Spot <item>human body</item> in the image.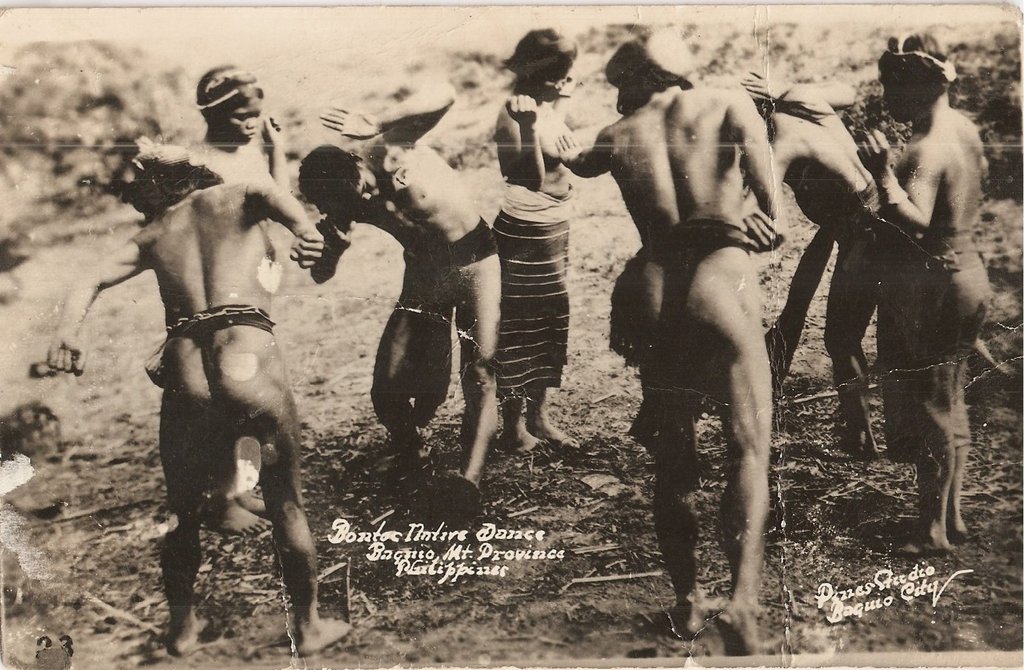
<item>human body</item> found at bbox=(731, 70, 883, 458).
